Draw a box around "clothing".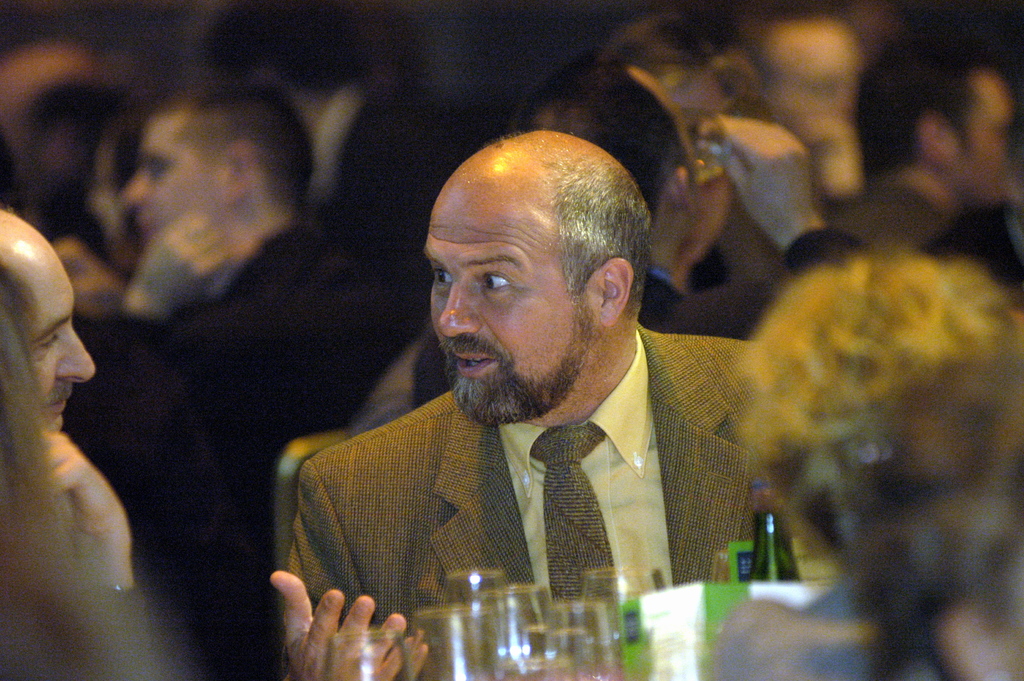
47/311/293/680.
